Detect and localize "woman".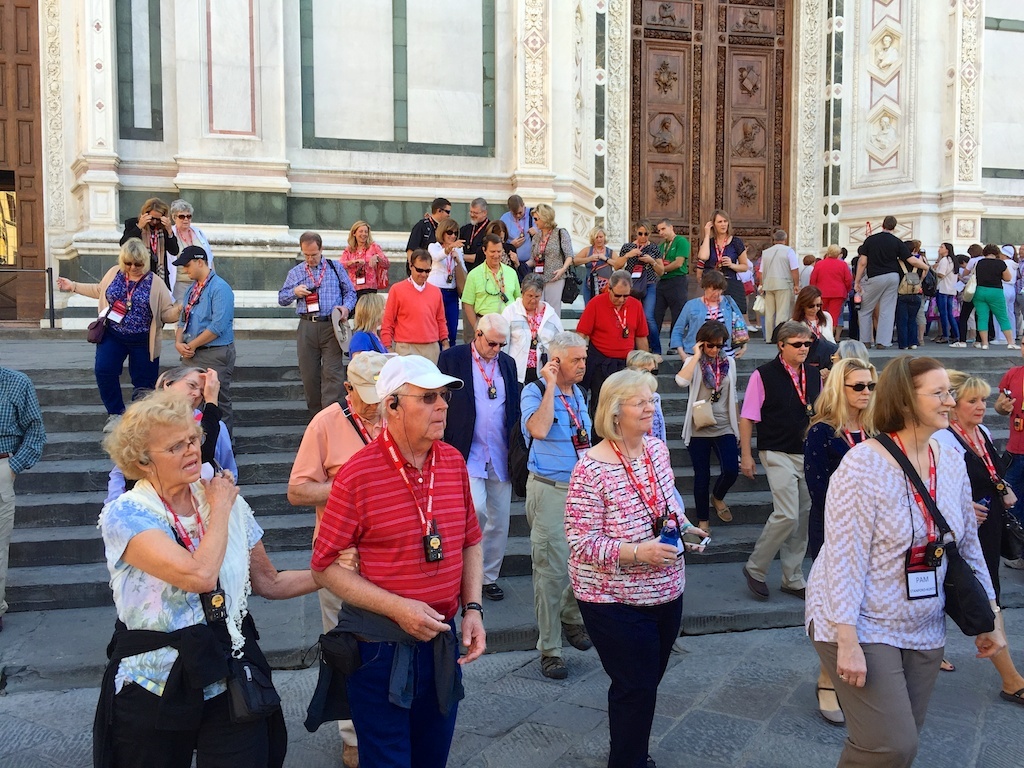
Localized at x1=105 y1=362 x2=245 y2=507.
